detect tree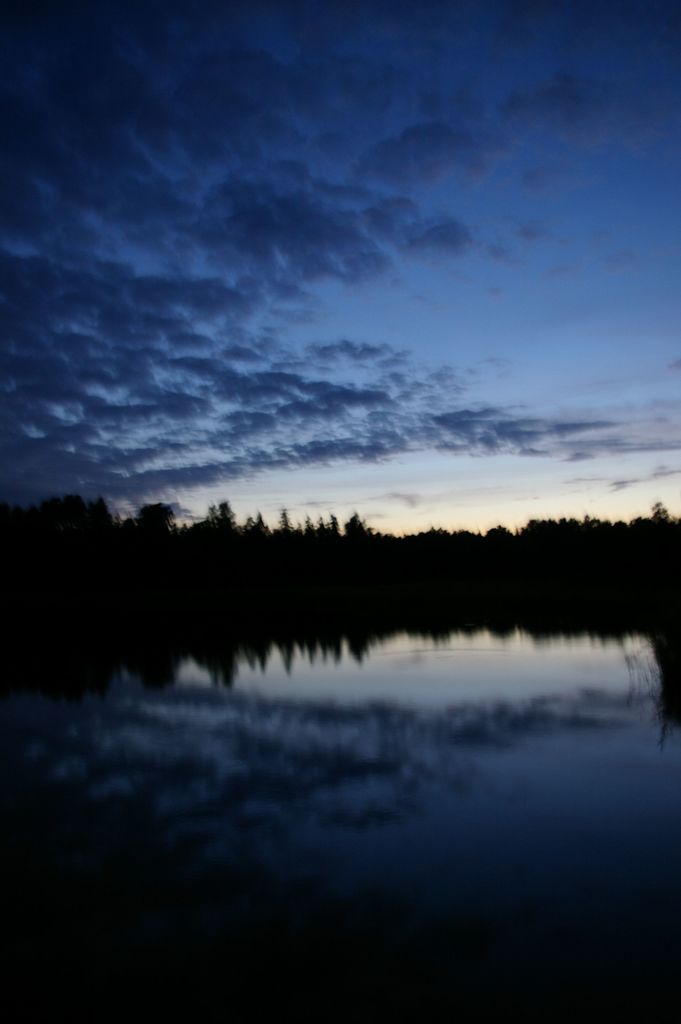
left=345, top=513, right=367, bottom=538
